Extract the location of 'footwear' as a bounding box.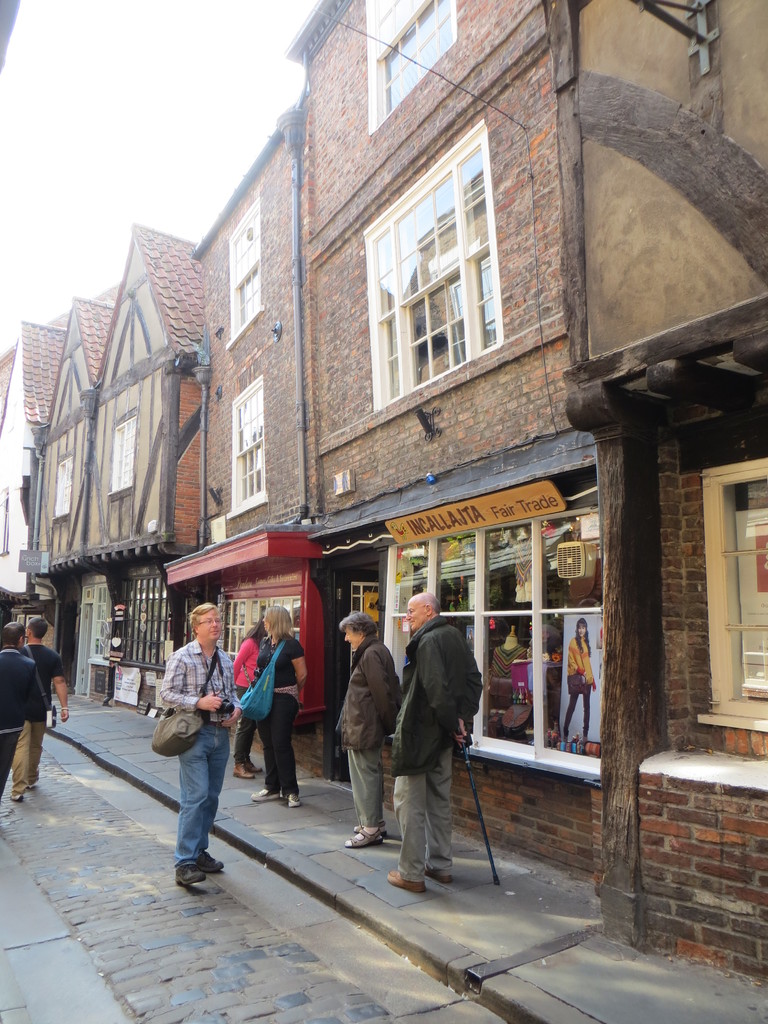
locate(202, 852, 226, 877).
